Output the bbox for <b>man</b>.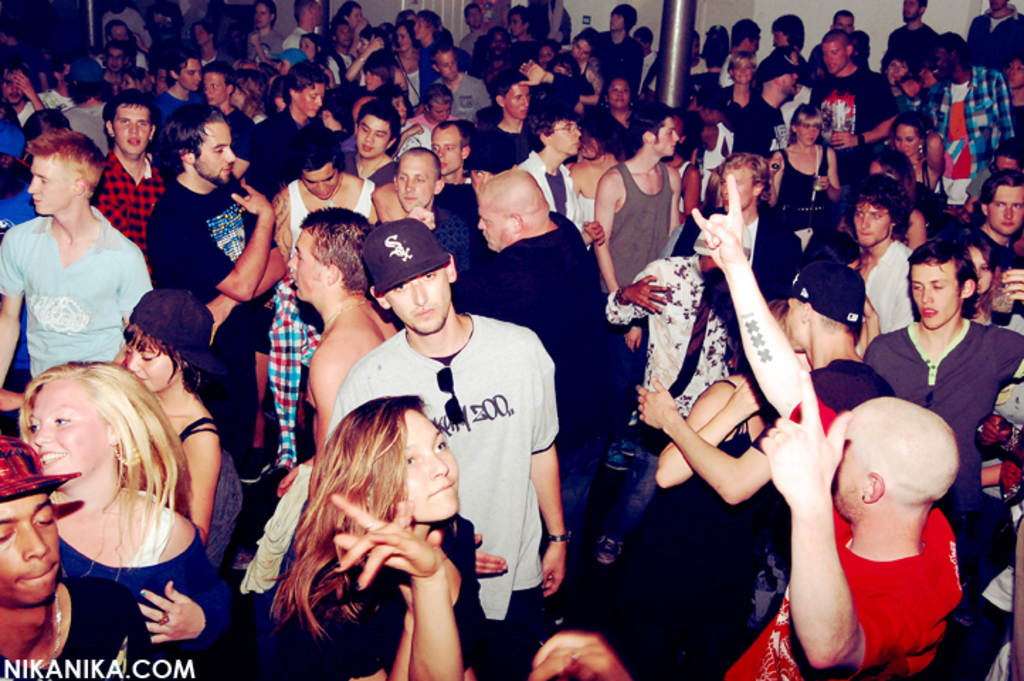
crop(272, 207, 400, 495).
